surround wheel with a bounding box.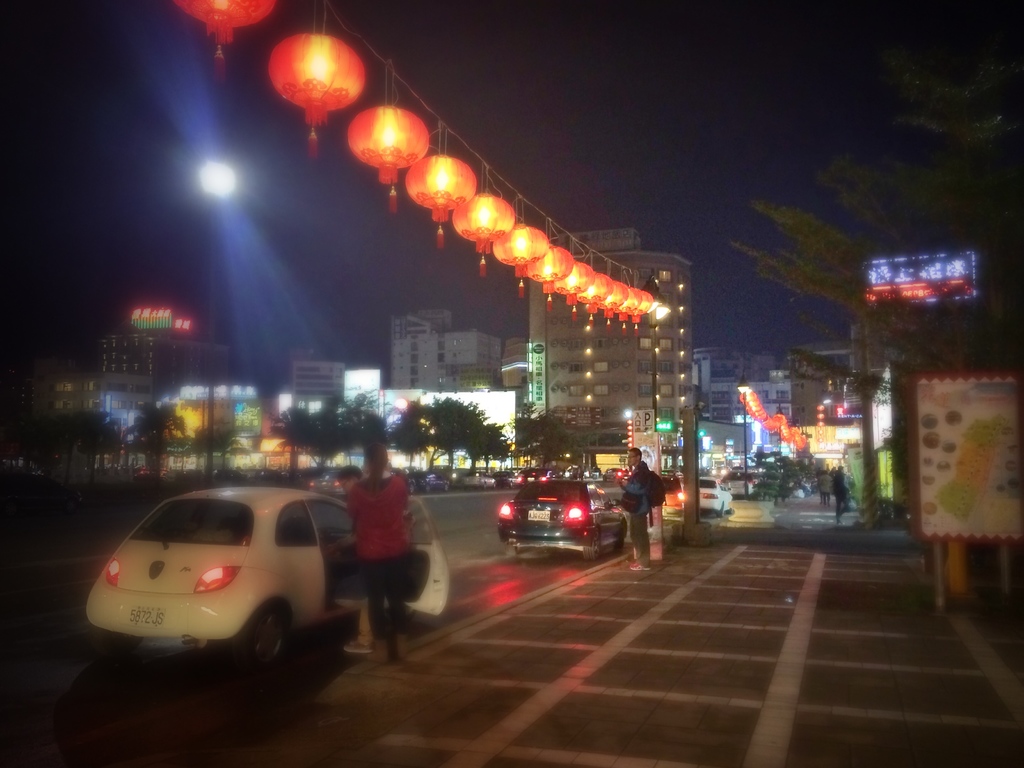
<region>93, 626, 140, 659</region>.
